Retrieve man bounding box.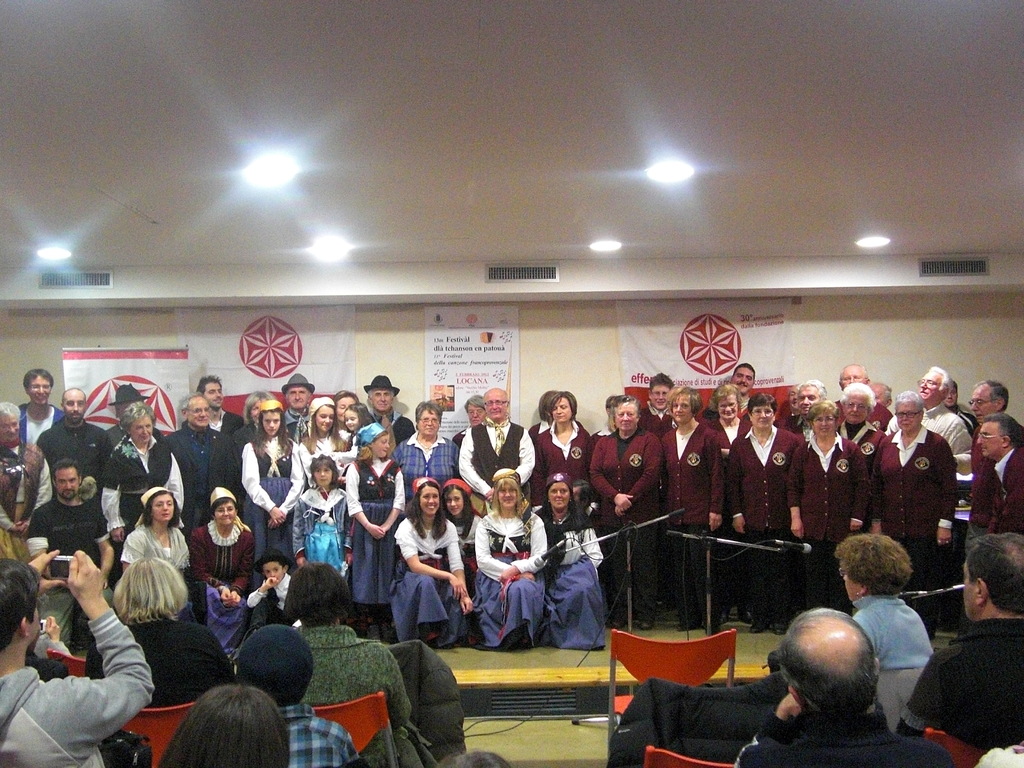
Bounding box: (x1=8, y1=373, x2=59, y2=463).
